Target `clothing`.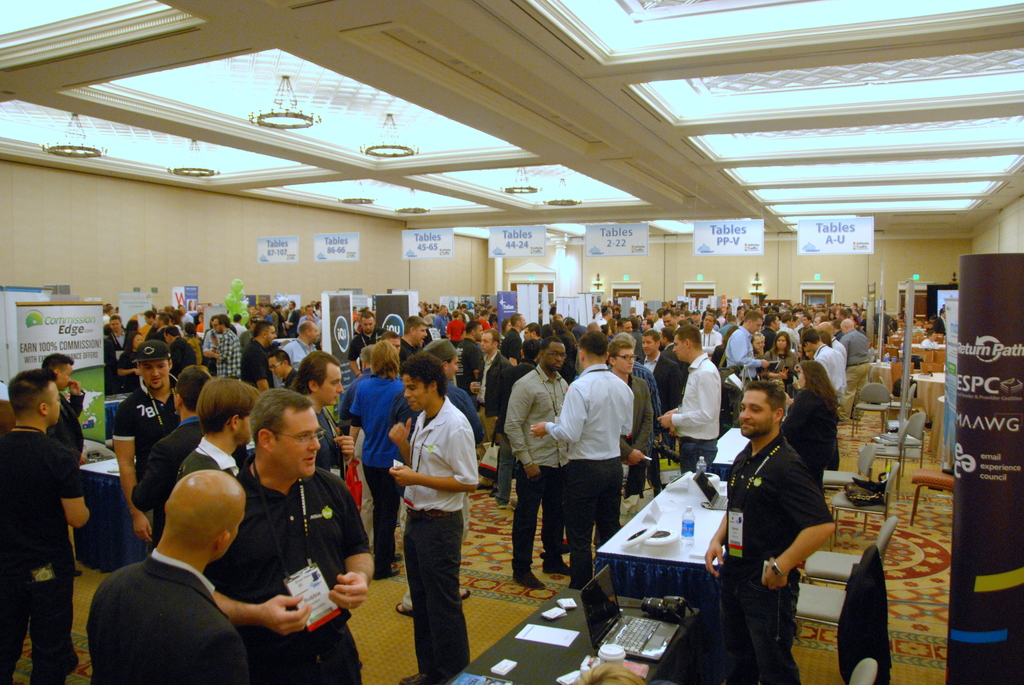
Target region: bbox(760, 329, 774, 352).
